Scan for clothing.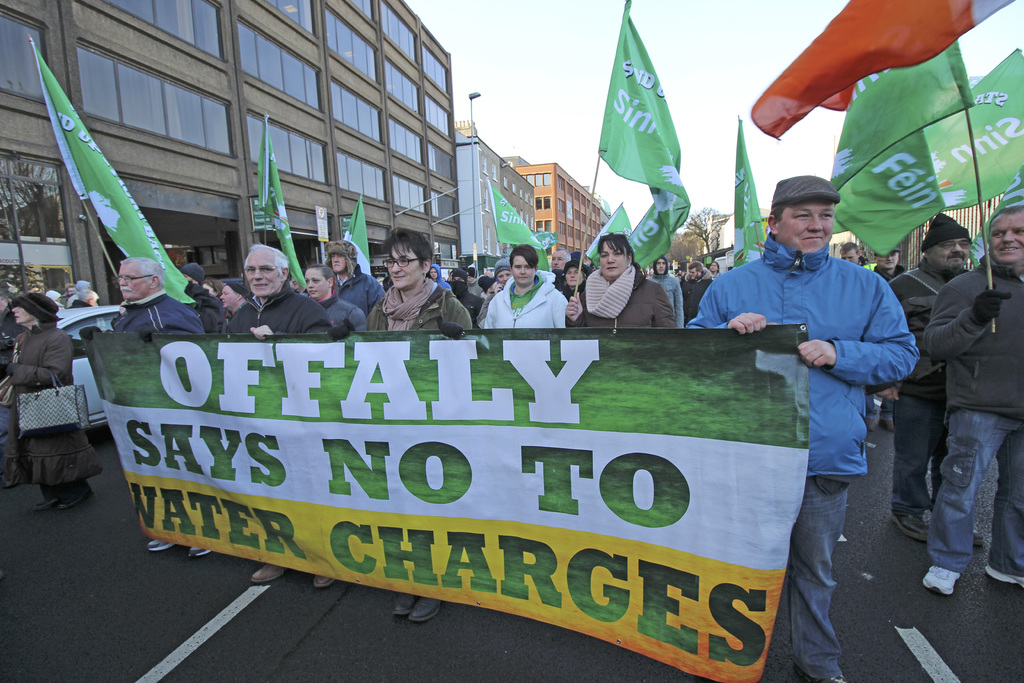
Scan result: box=[748, 198, 911, 583].
